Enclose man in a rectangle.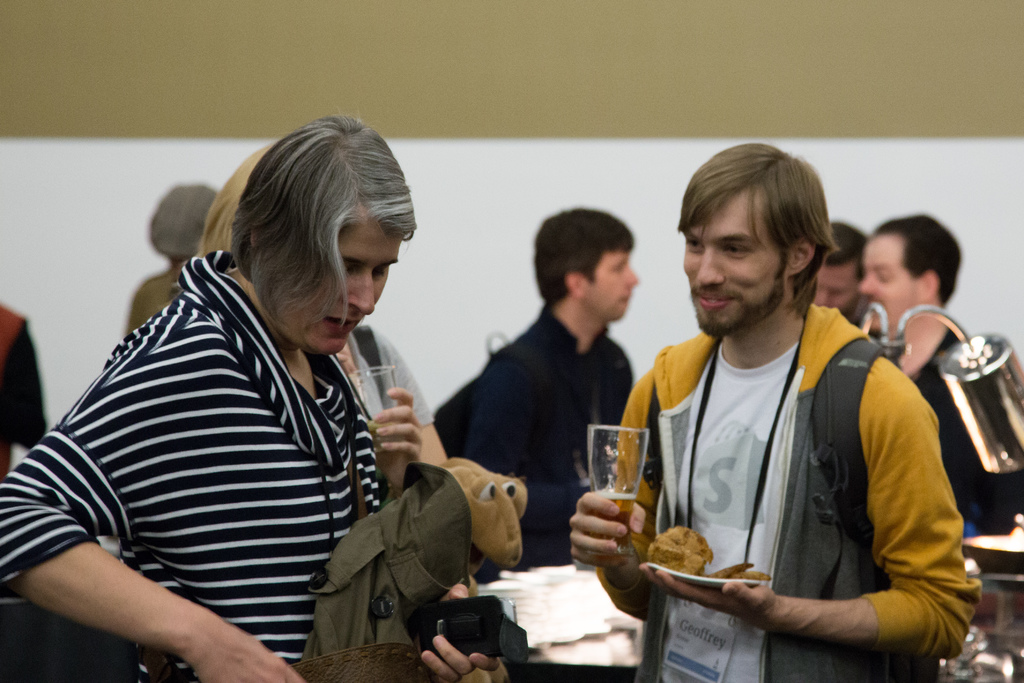
box=[0, 300, 47, 483].
